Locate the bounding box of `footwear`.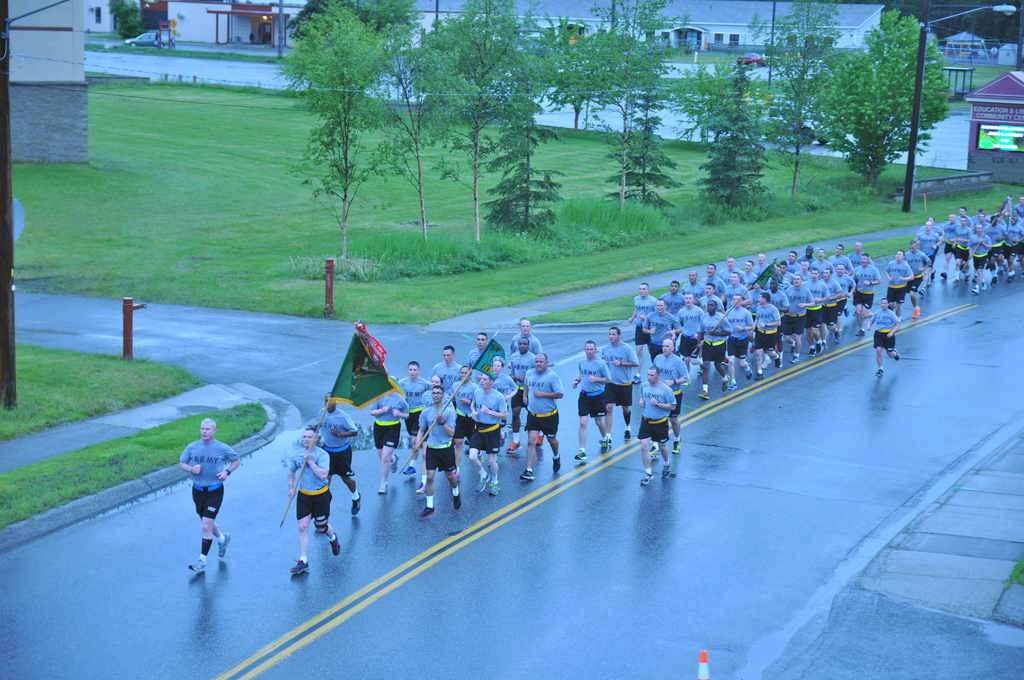
Bounding box: box(792, 356, 799, 362).
